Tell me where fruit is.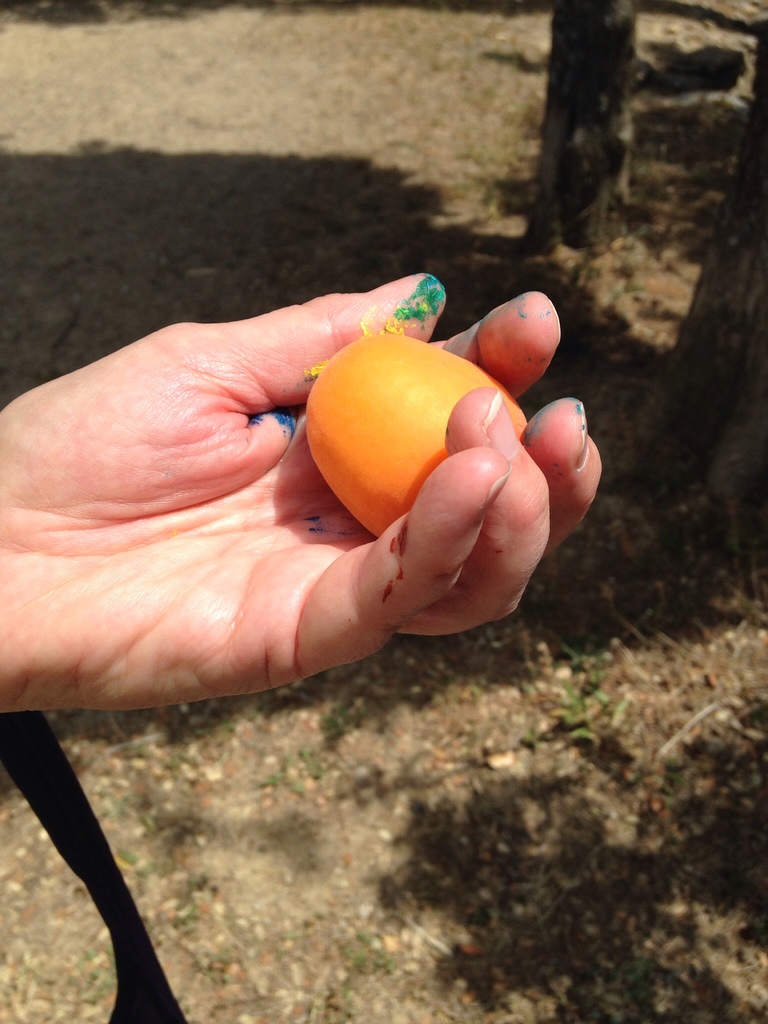
fruit is at Rect(303, 335, 529, 537).
